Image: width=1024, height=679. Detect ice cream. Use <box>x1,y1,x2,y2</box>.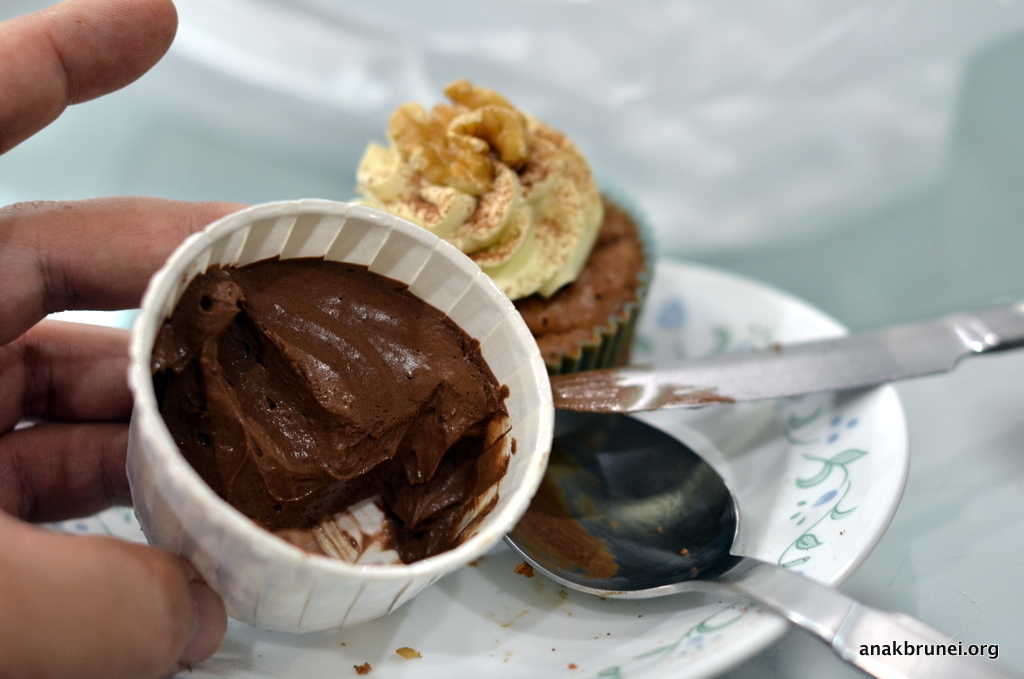
<box>360,78,594,335</box>.
